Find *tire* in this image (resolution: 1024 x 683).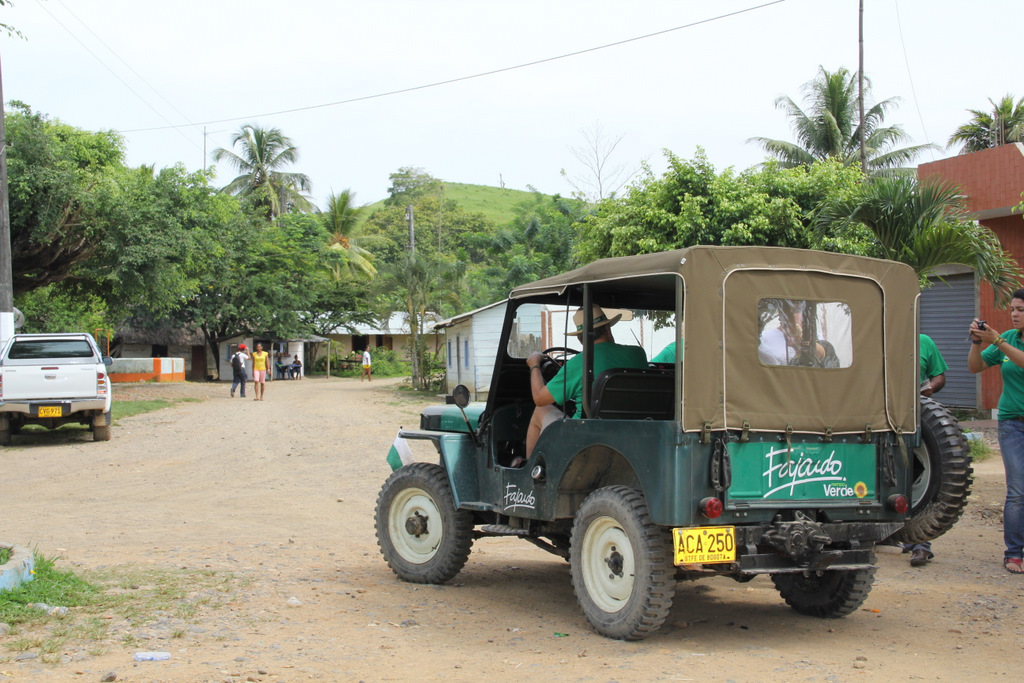
box=[572, 490, 684, 640].
